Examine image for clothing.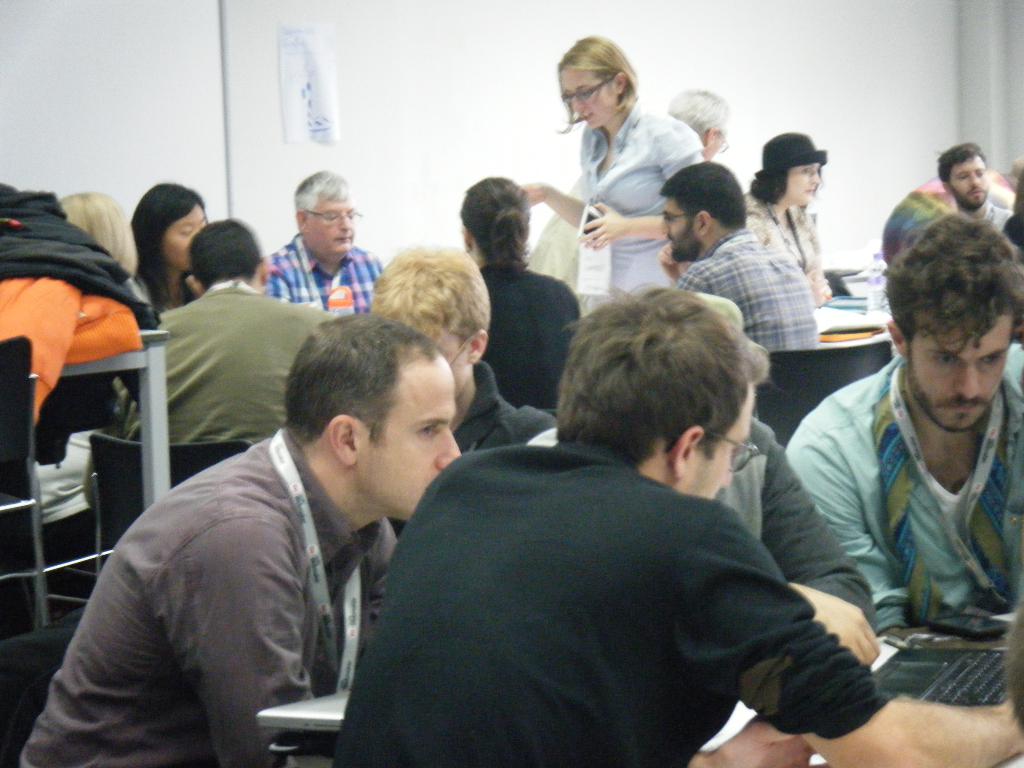
Examination result: (left=735, top=182, right=832, bottom=301).
